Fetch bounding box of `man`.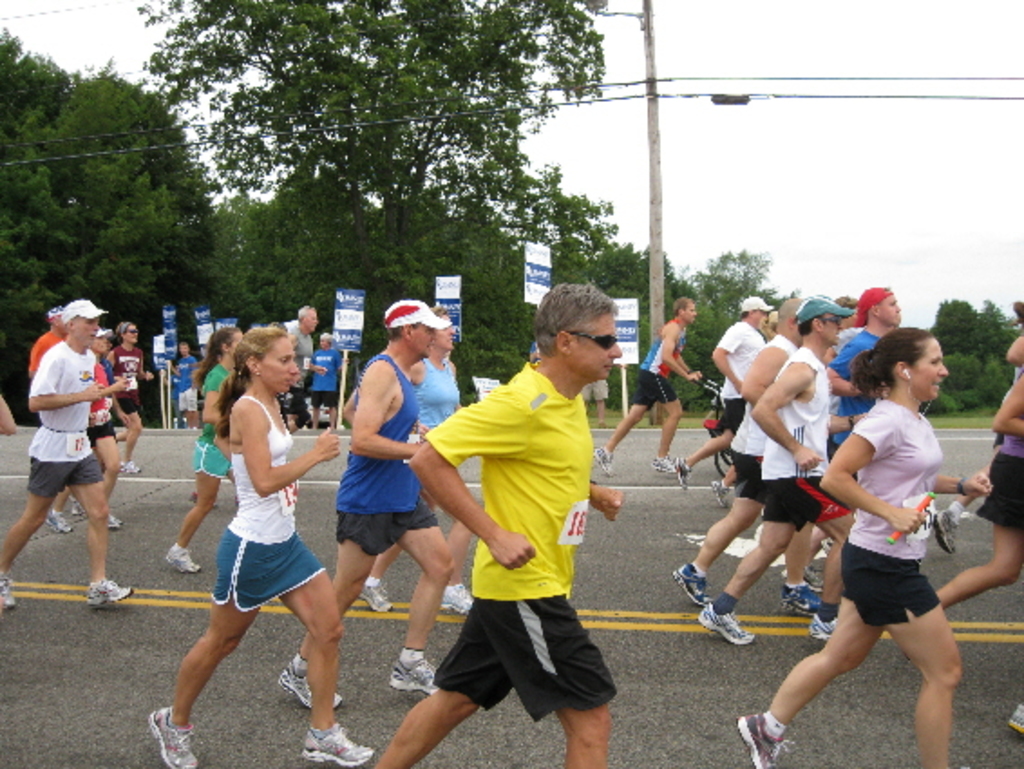
Bbox: (x1=275, y1=297, x2=461, y2=709).
